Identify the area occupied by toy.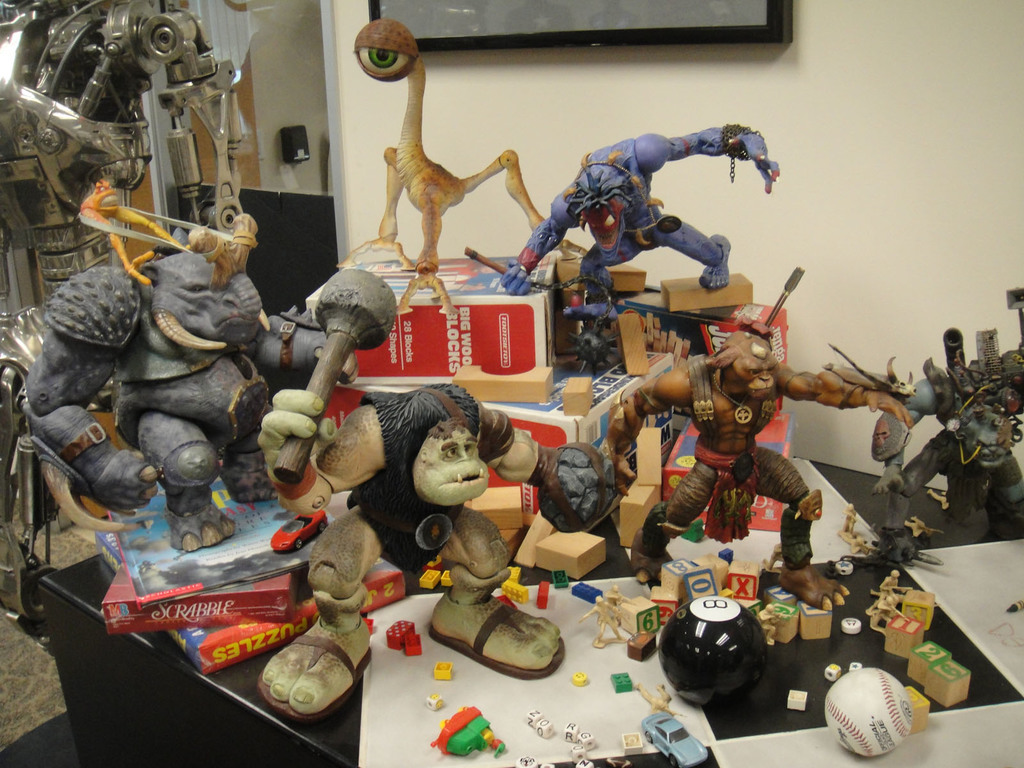
Area: 572/671/589/685.
